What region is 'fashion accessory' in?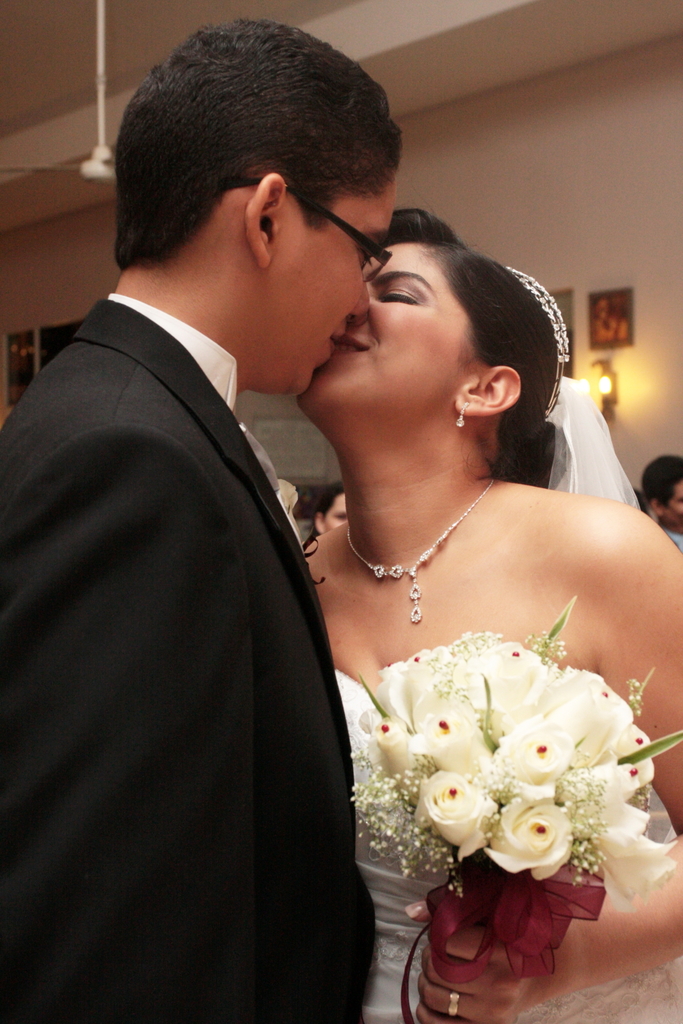
[x1=453, y1=405, x2=467, y2=431].
